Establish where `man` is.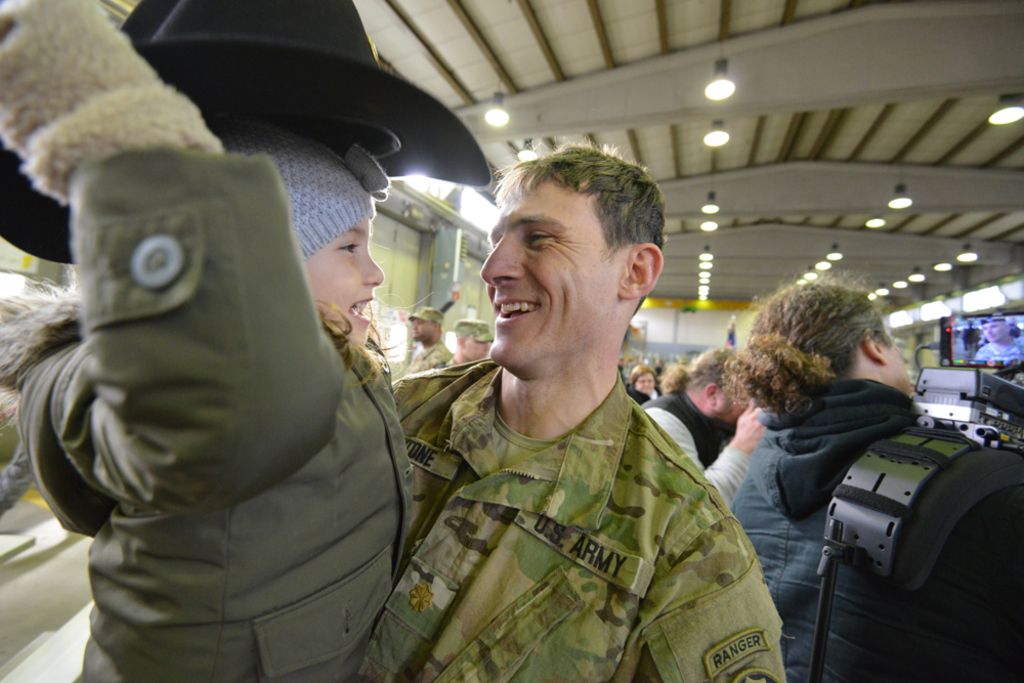
Established at [x1=372, y1=156, x2=801, y2=673].
